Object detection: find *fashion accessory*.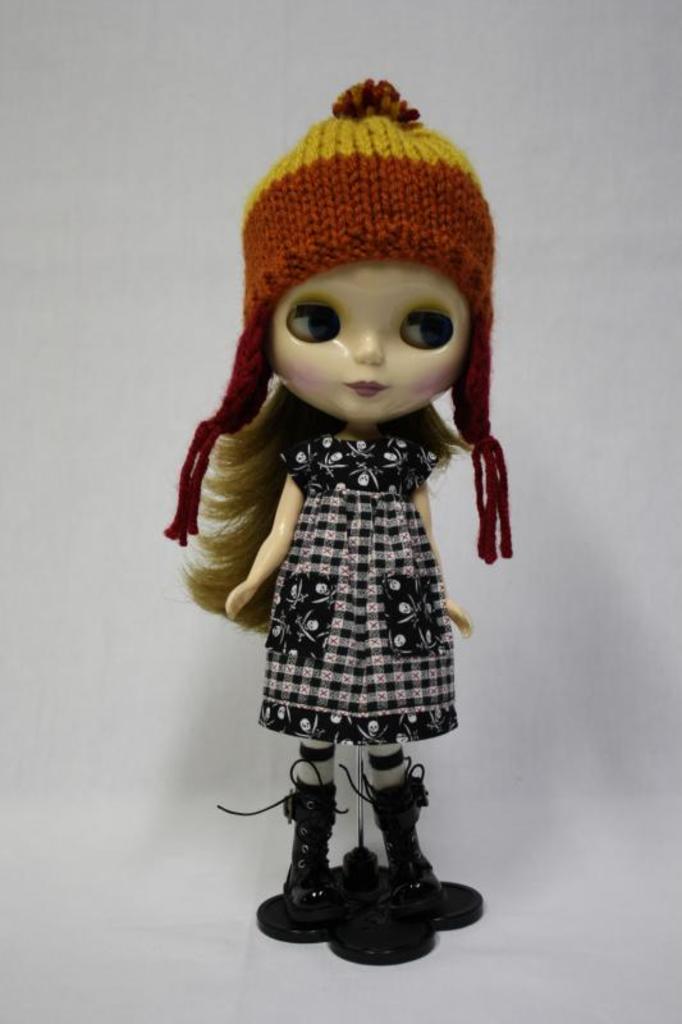
x1=157, y1=78, x2=511, y2=564.
